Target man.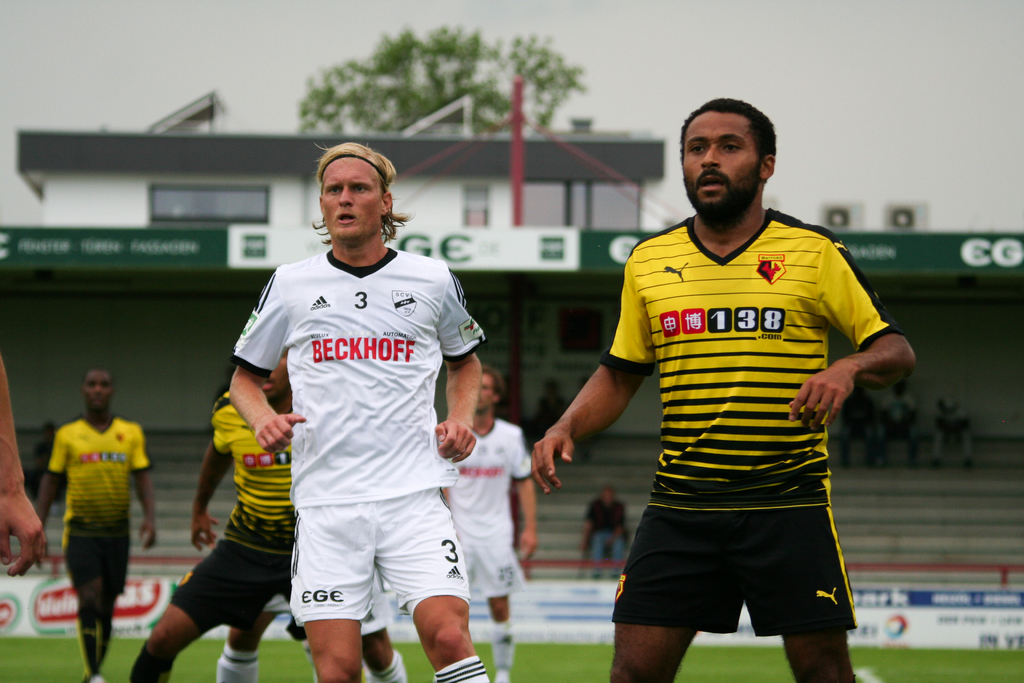
Target region: 224:139:492:682.
